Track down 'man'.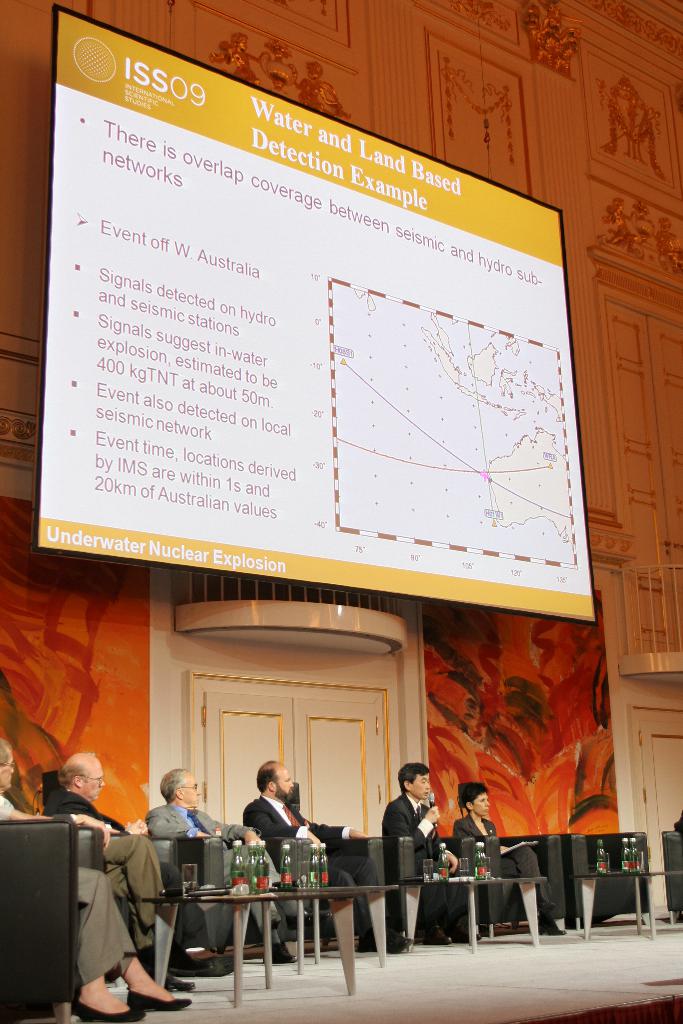
Tracked to 48,749,236,991.
